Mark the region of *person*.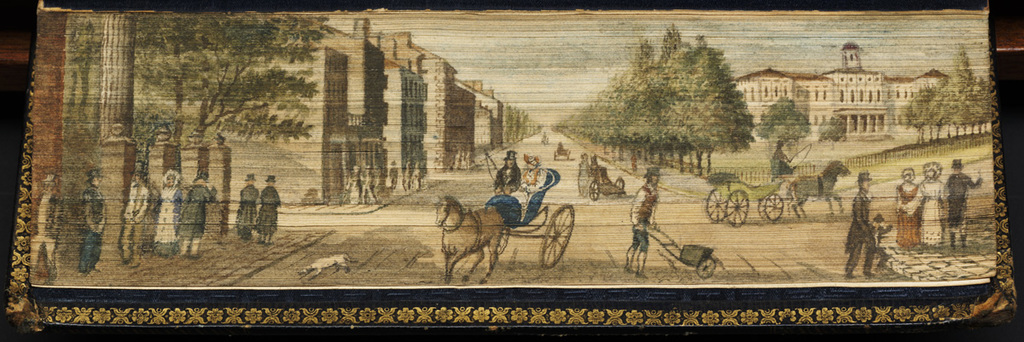
Region: [left=160, top=170, right=178, bottom=258].
